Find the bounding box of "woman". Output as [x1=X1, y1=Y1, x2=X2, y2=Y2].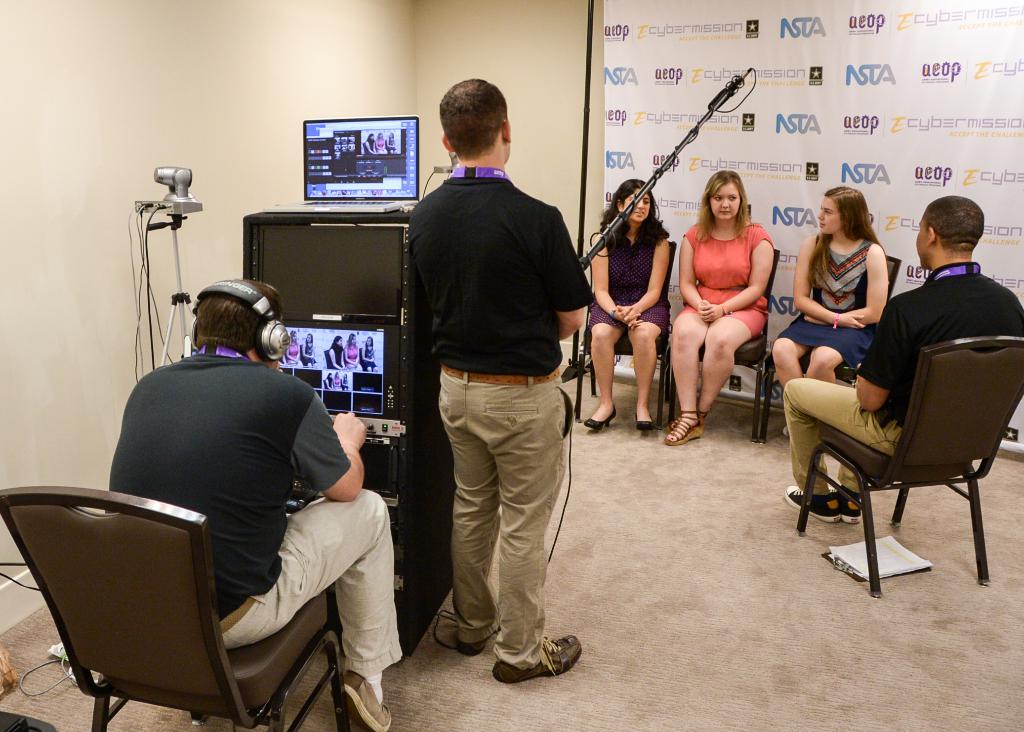
[x1=675, y1=161, x2=794, y2=453].
